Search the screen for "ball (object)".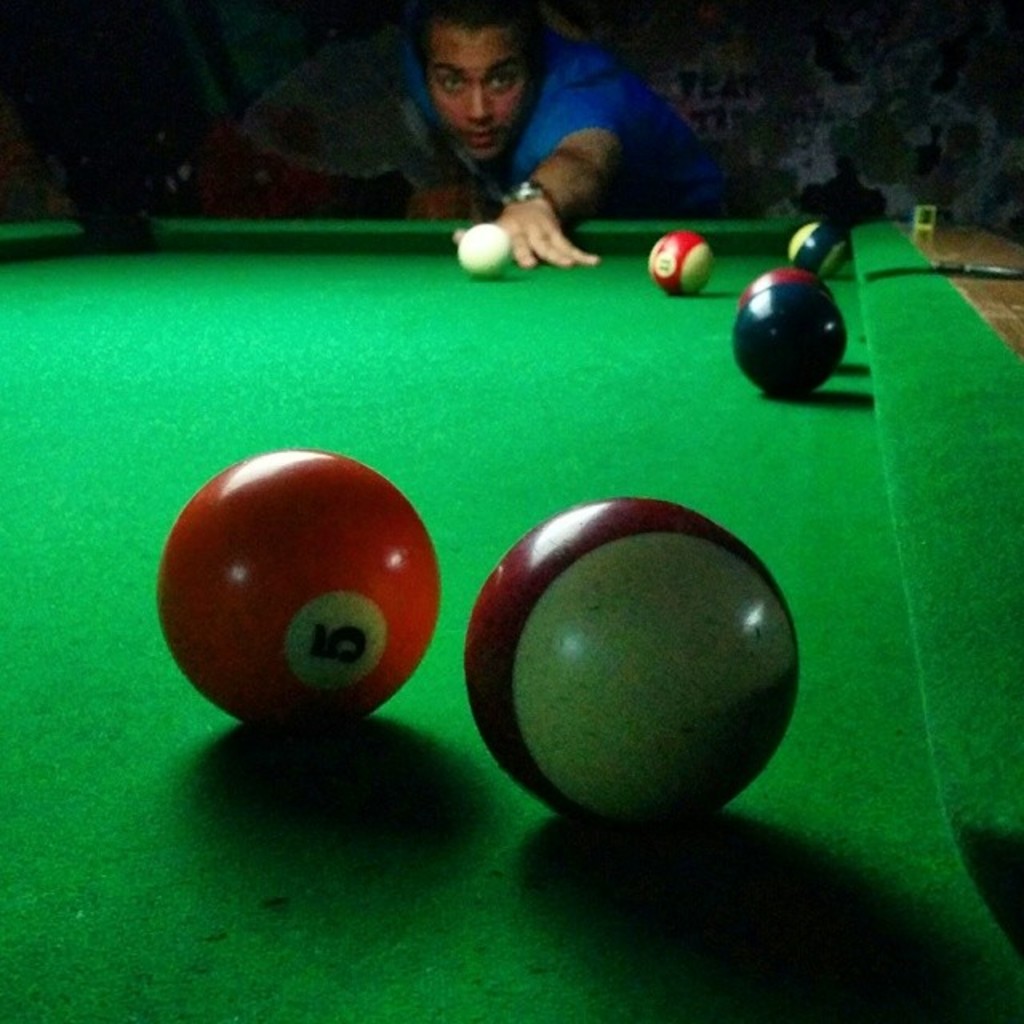
Found at x1=456, y1=224, x2=517, y2=280.
